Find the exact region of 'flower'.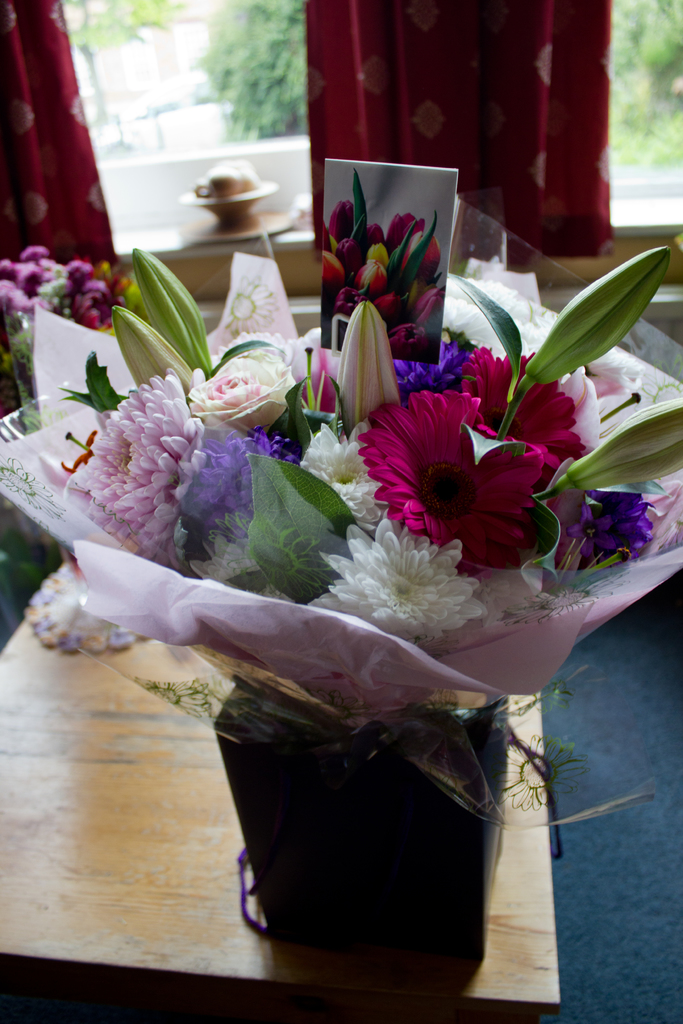
Exact region: 299:531:496:648.
